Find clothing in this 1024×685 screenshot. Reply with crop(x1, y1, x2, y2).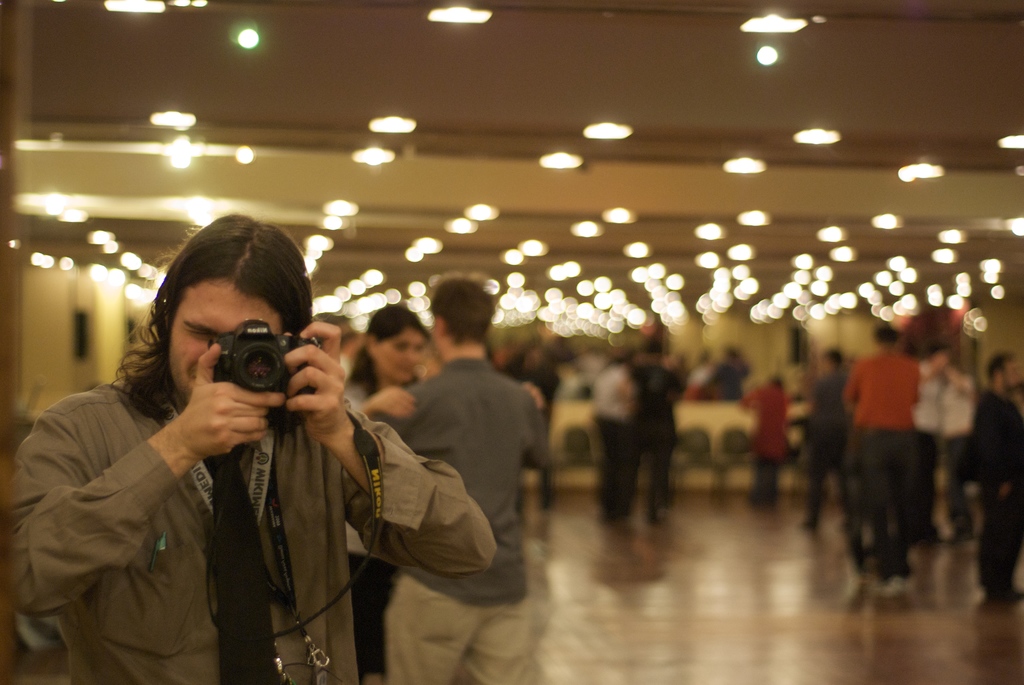
crop(637, 351, 685, 513).
